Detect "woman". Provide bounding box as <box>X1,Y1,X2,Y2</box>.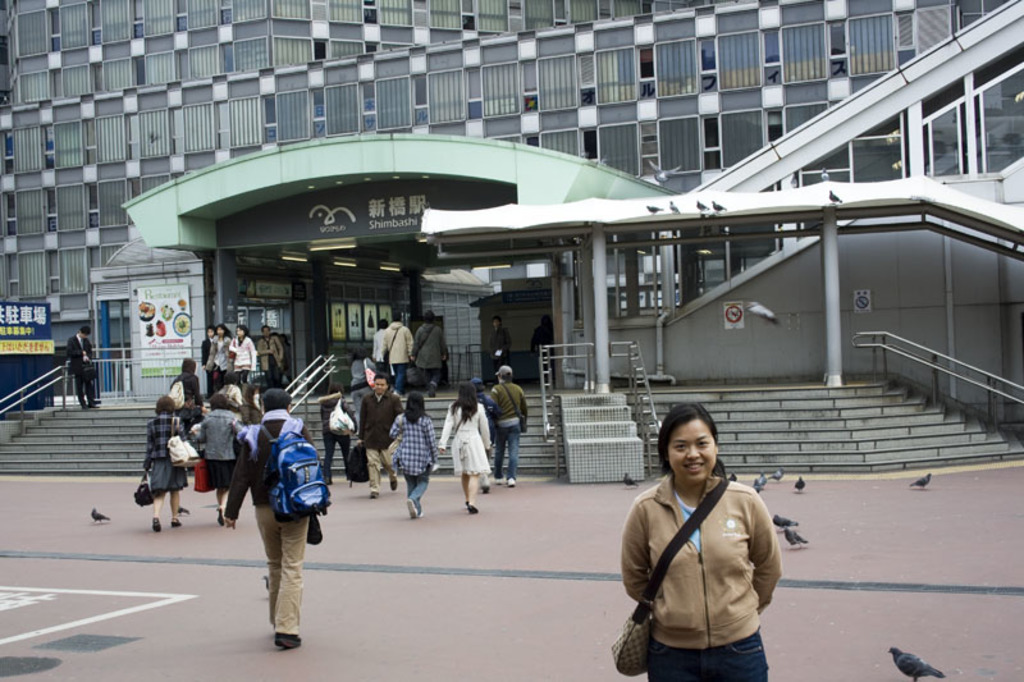
<box>317,383,357,486</box>.
